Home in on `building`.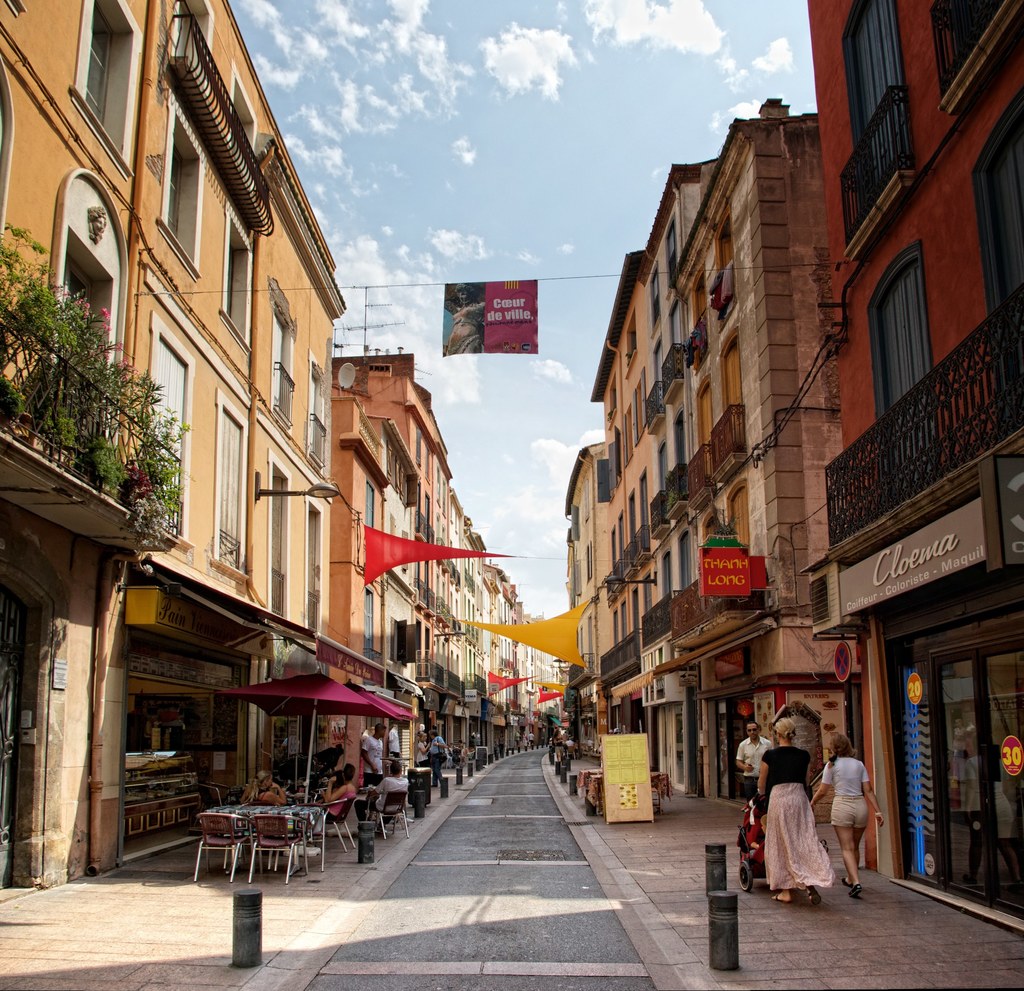
Homed in at Rect(359, 369, 518, 757).
